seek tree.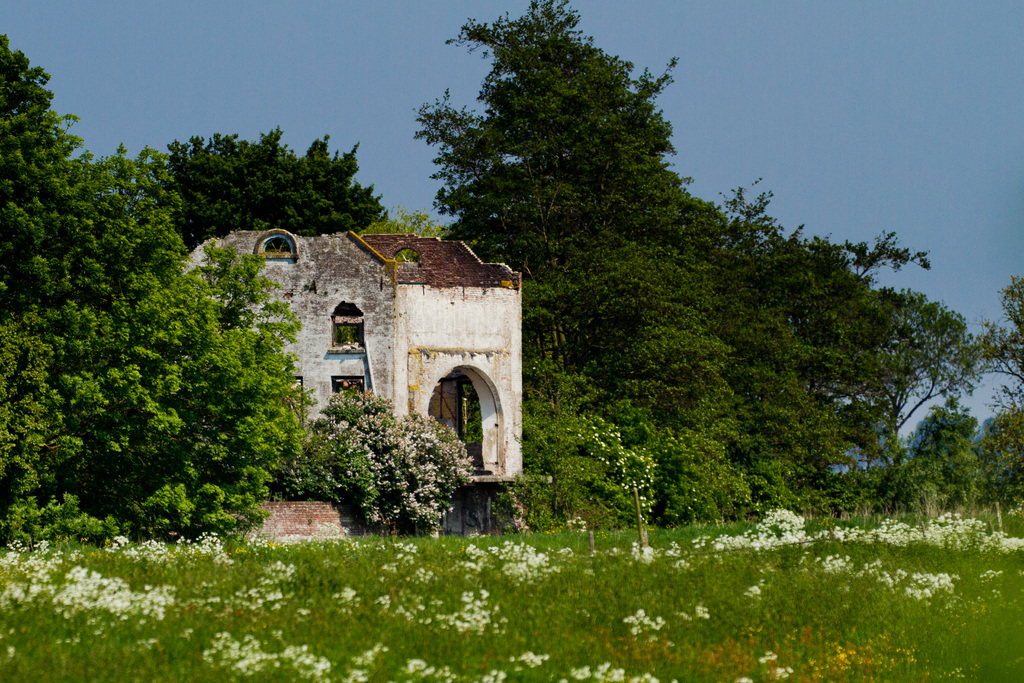
(x1=171, y1=124, x2=401, y2=252).
